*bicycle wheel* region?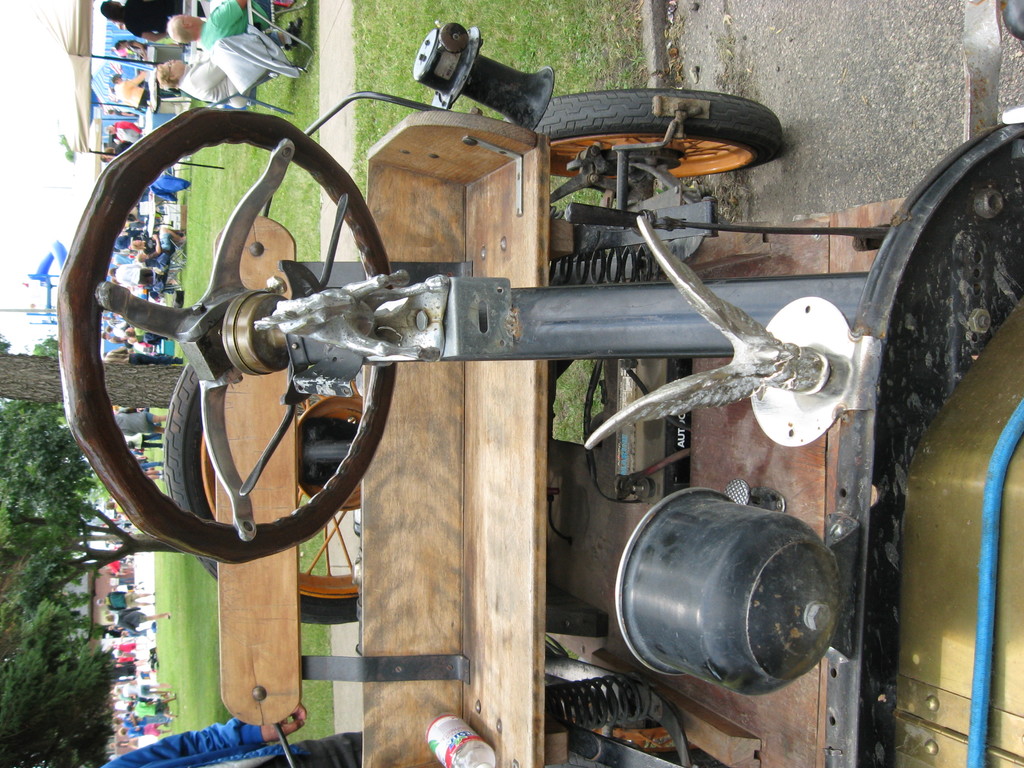
rect(56, 106, 390, 566)
